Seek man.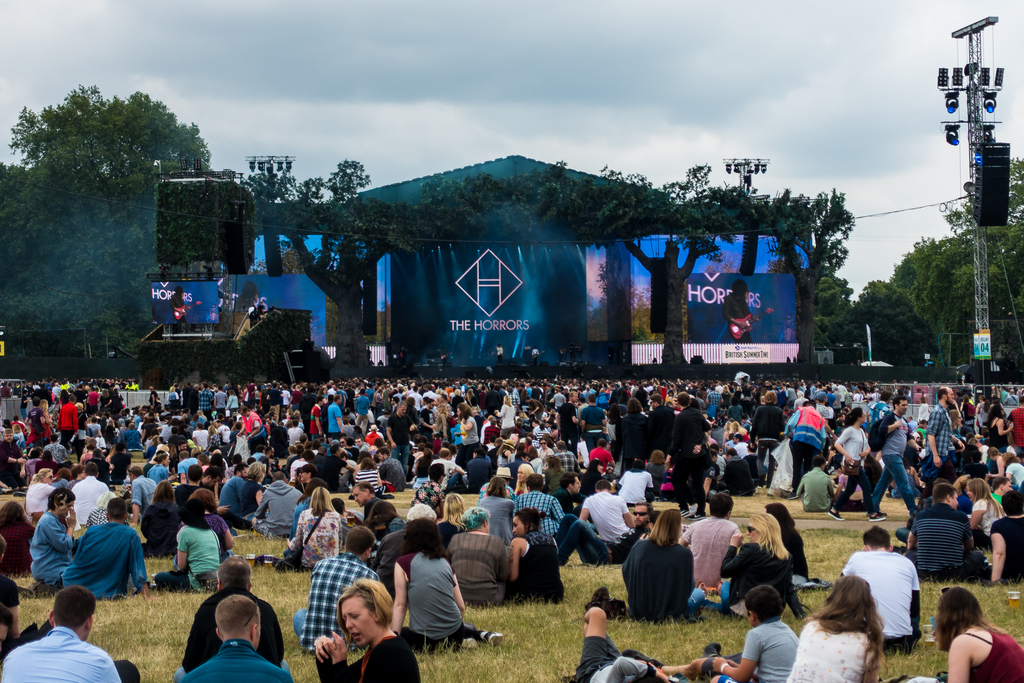
region(294, 520, 386, 653).
